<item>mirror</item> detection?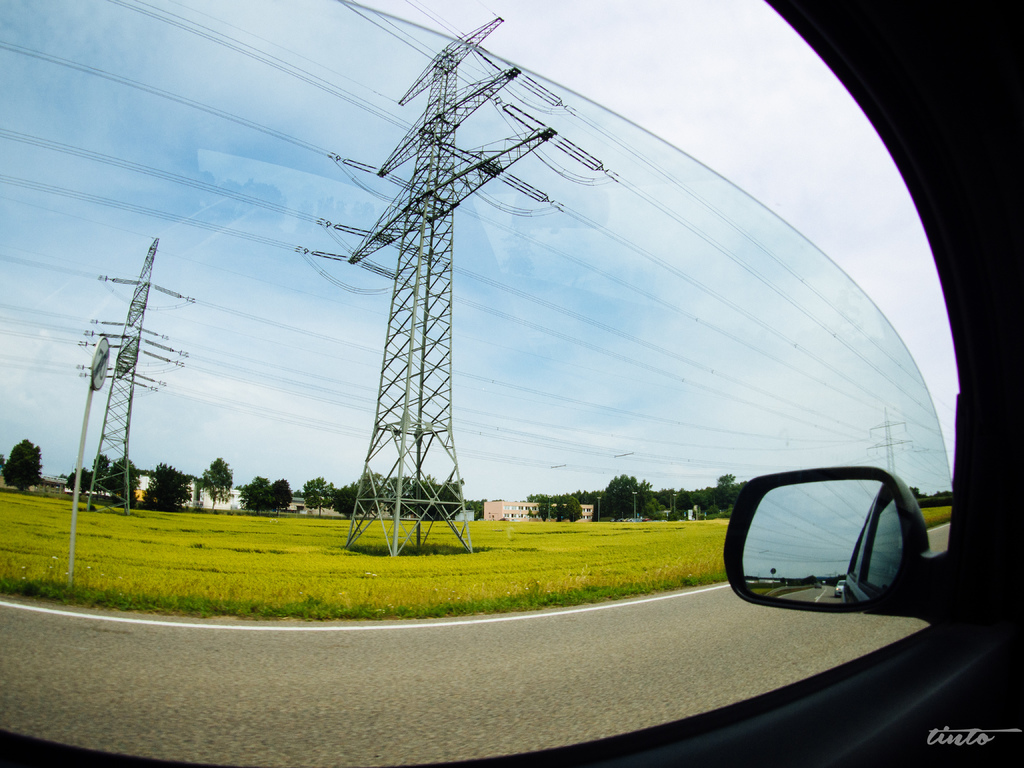
<region>740, 478, 907, 605</region>
